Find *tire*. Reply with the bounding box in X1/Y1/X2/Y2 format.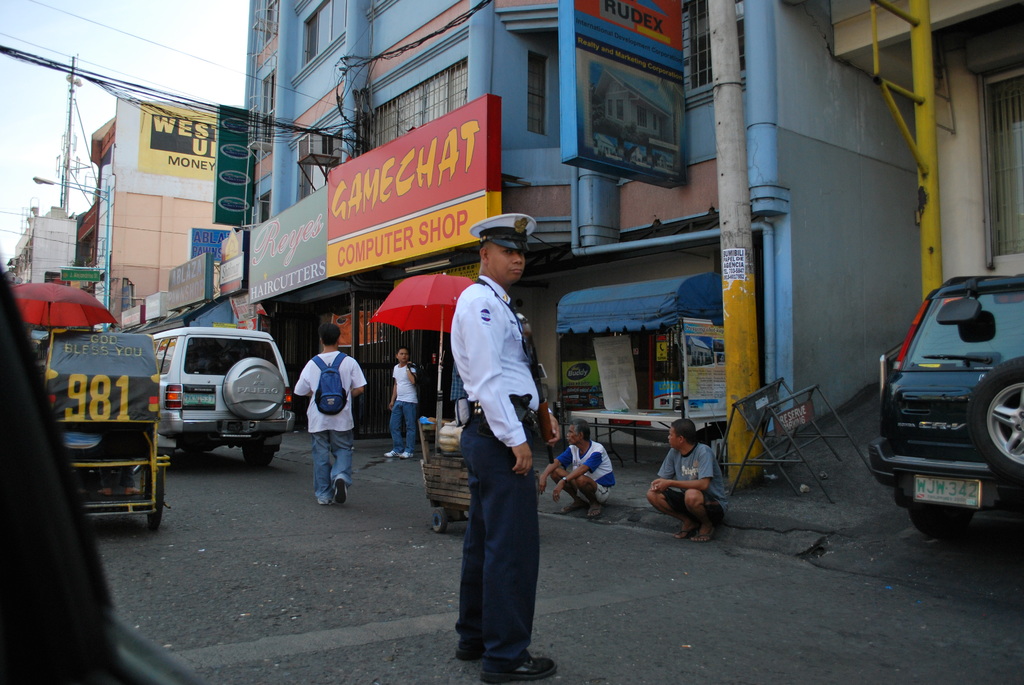
966/359/1023/485.
